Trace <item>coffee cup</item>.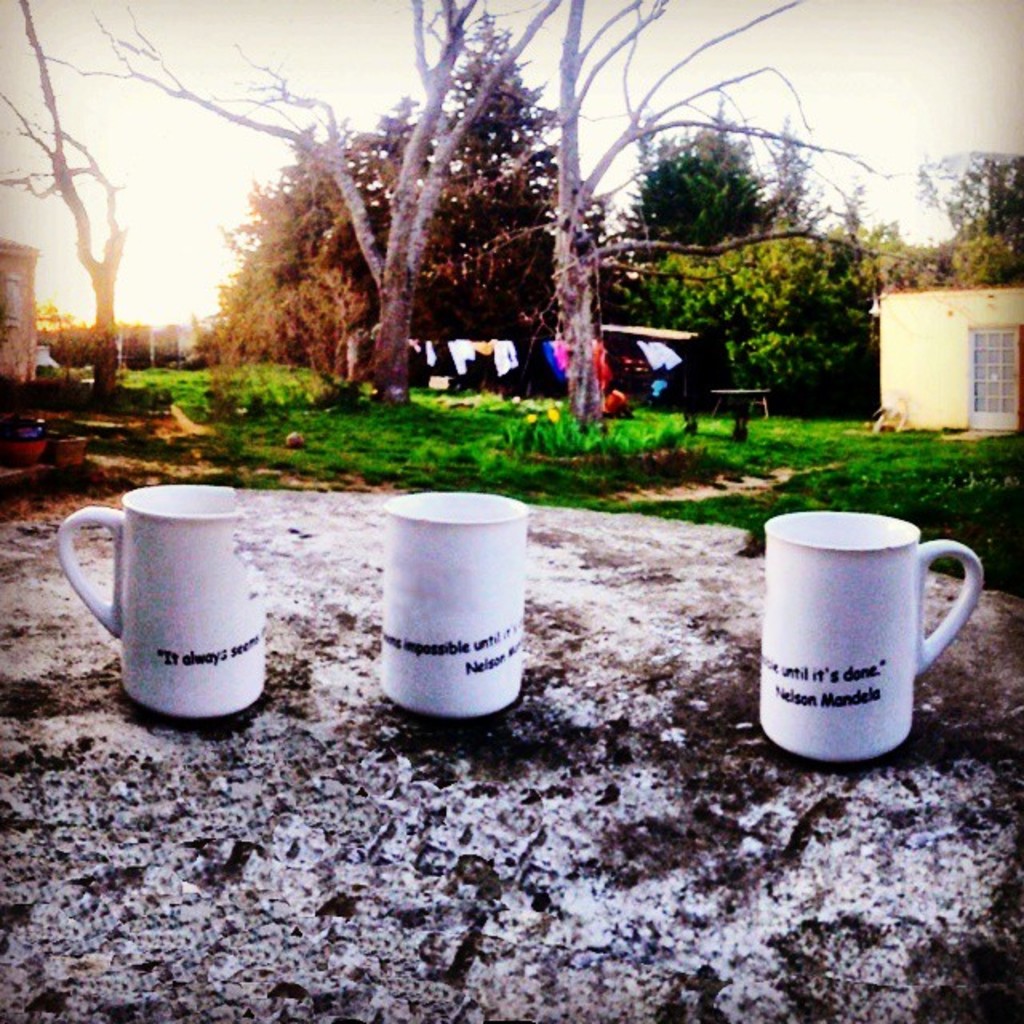
Traced to region(762, 507, 990, 770).
